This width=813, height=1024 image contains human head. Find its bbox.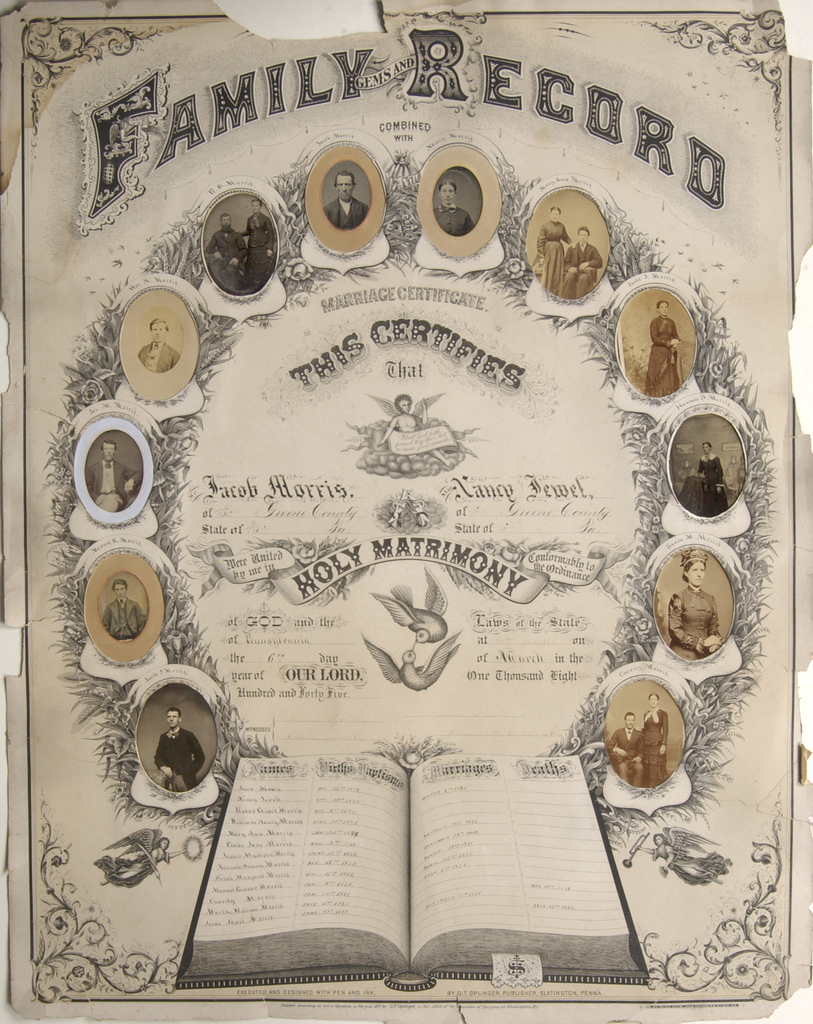
(left=650, top=692, right=659, bottom=706).
